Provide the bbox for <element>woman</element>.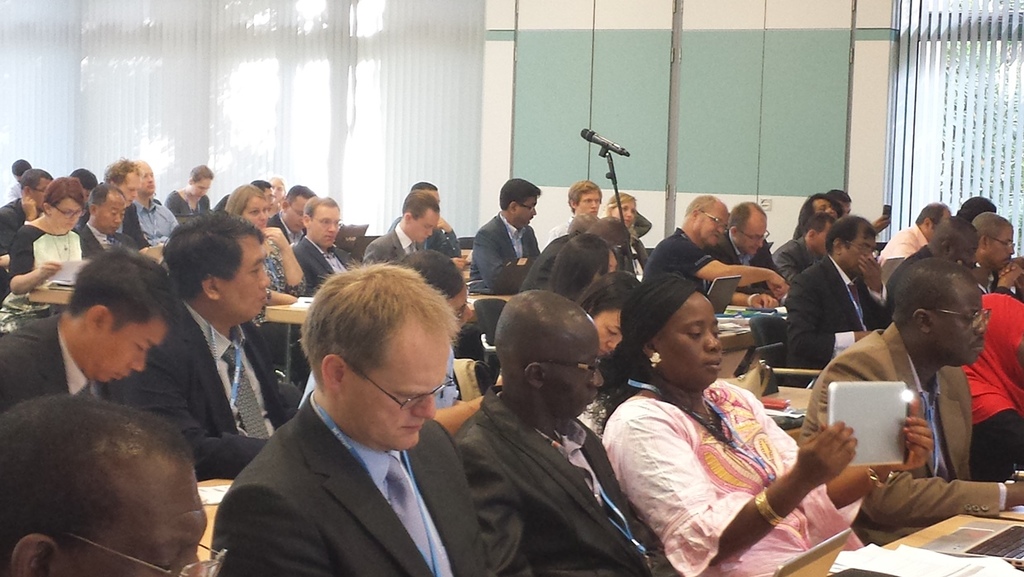
{"x1": 792, "y1": 194, "x2": 845, "y2": 228}.
